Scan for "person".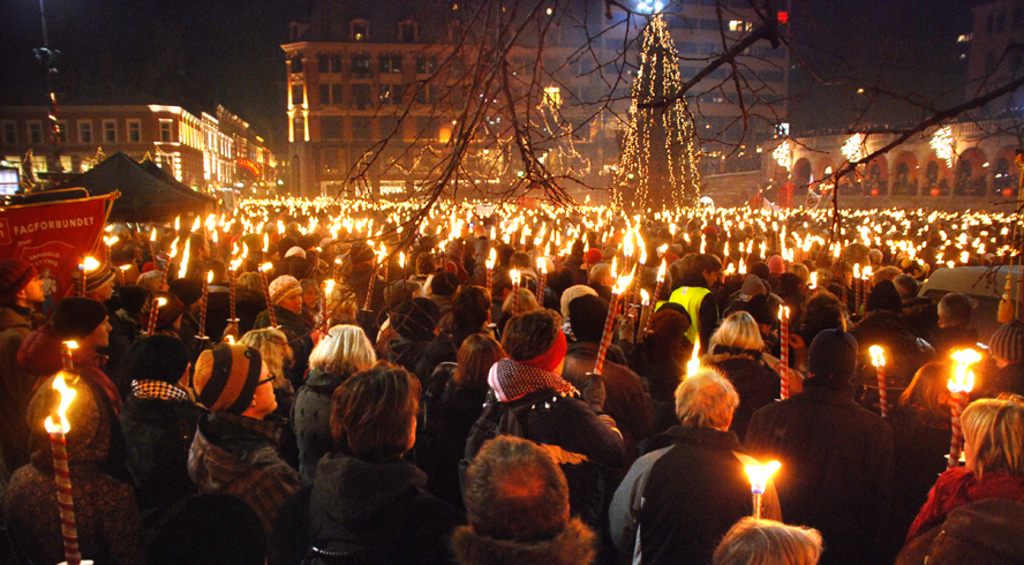
Scan result: 443:435:597:564.
